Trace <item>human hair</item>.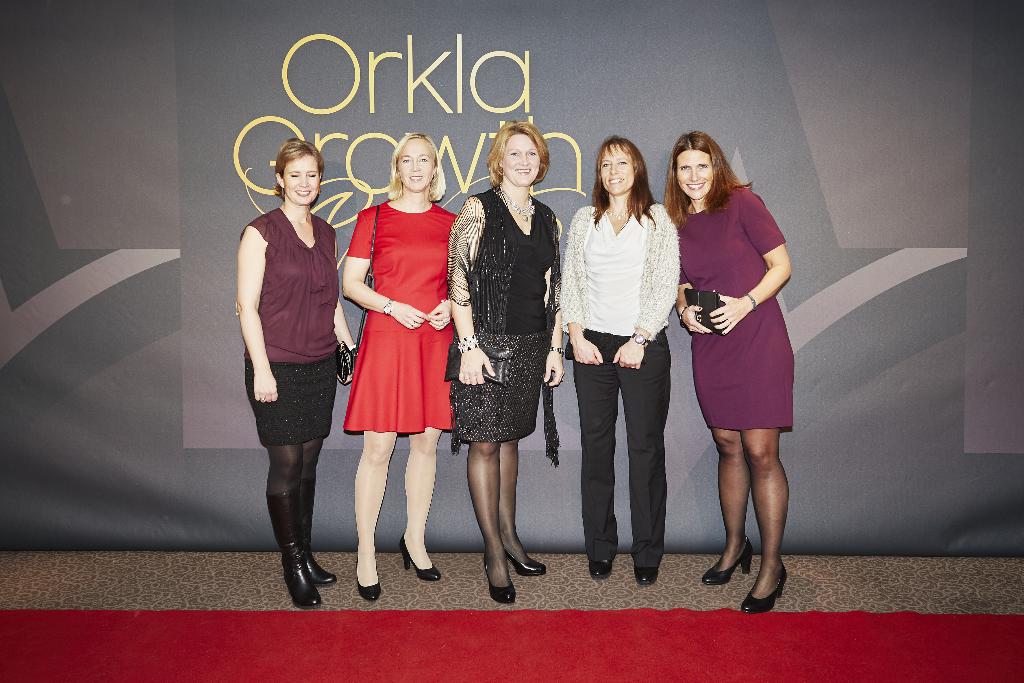
Traced to Rect(588, 132, 664, 232).
